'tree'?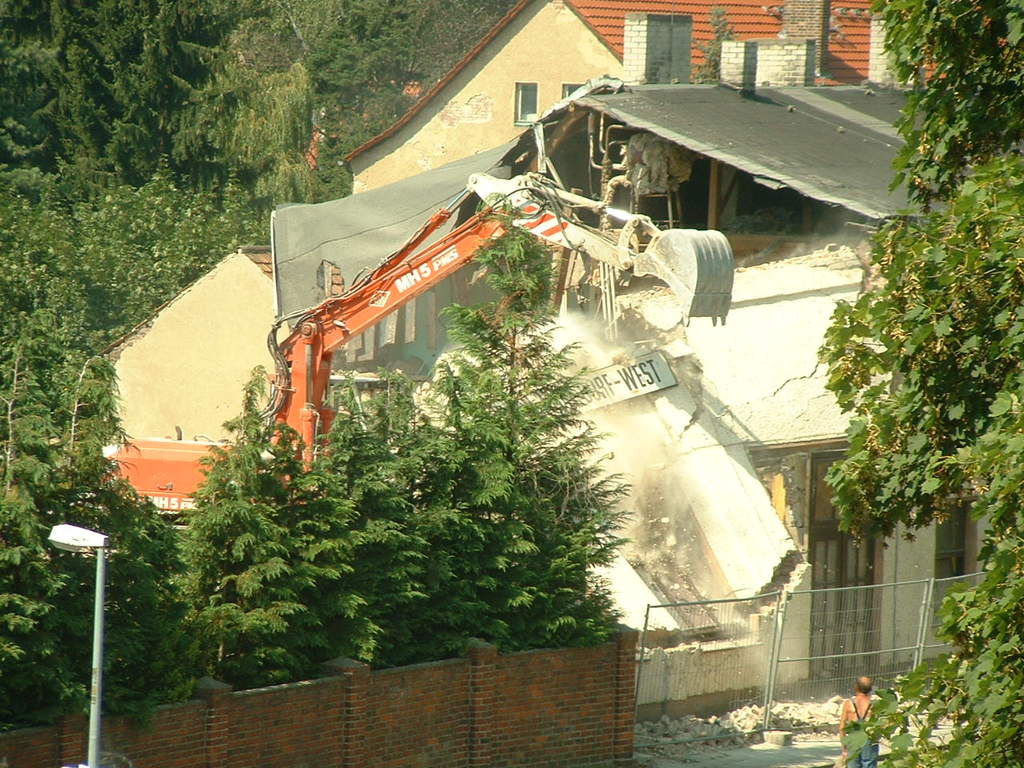
(822,0,1023,767)
